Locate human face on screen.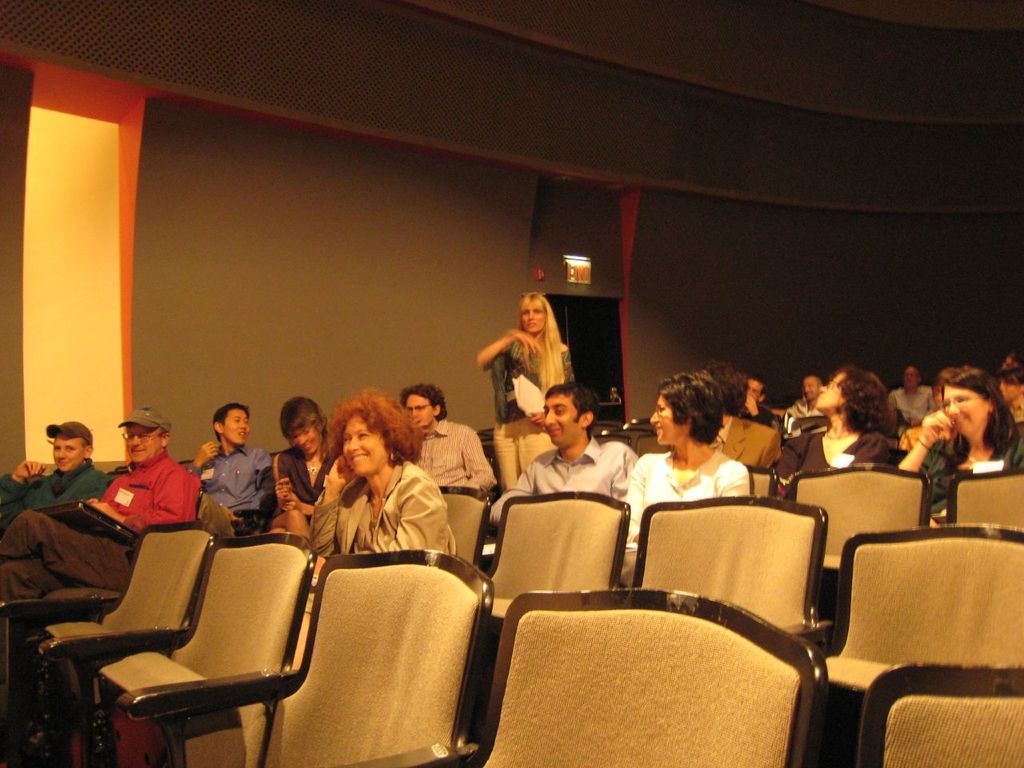
On screen at [127, 421, 159, 461].
